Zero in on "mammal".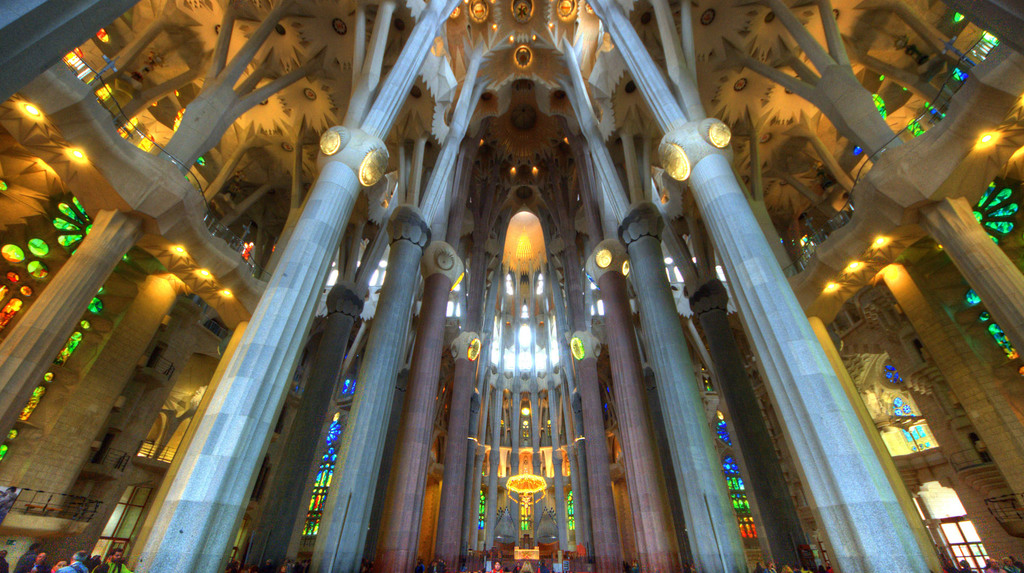
Zeroed in: locate(0, 483, 17, 522).
